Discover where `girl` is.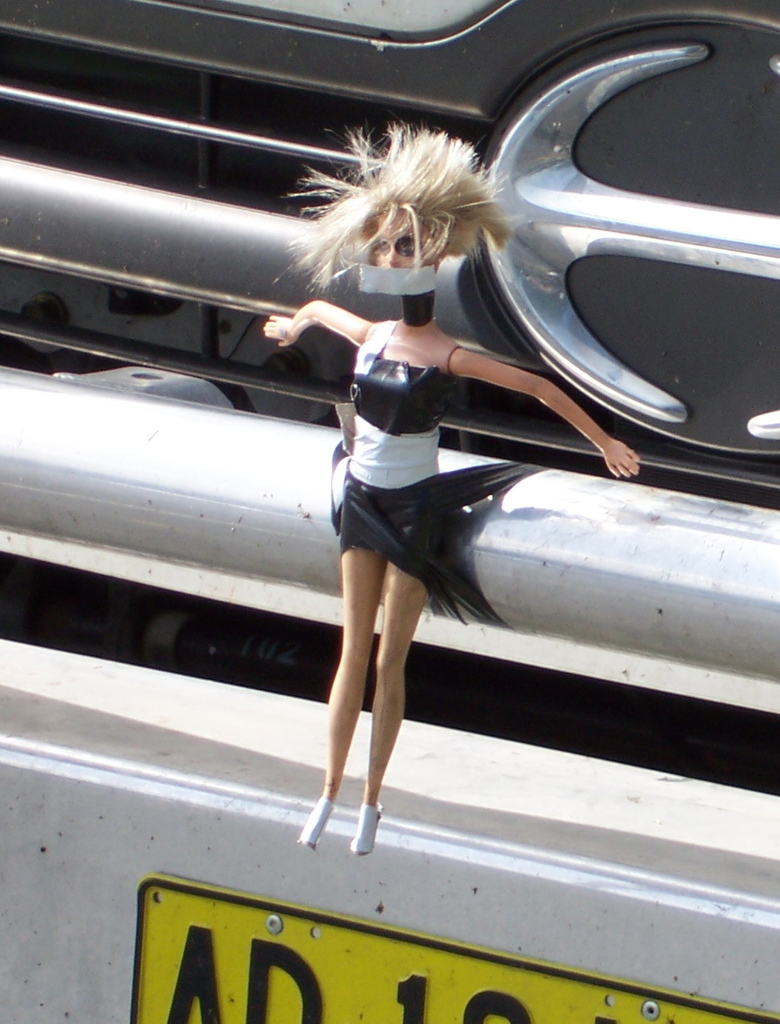
Discovered at crop(264, 119, 636, 854).
